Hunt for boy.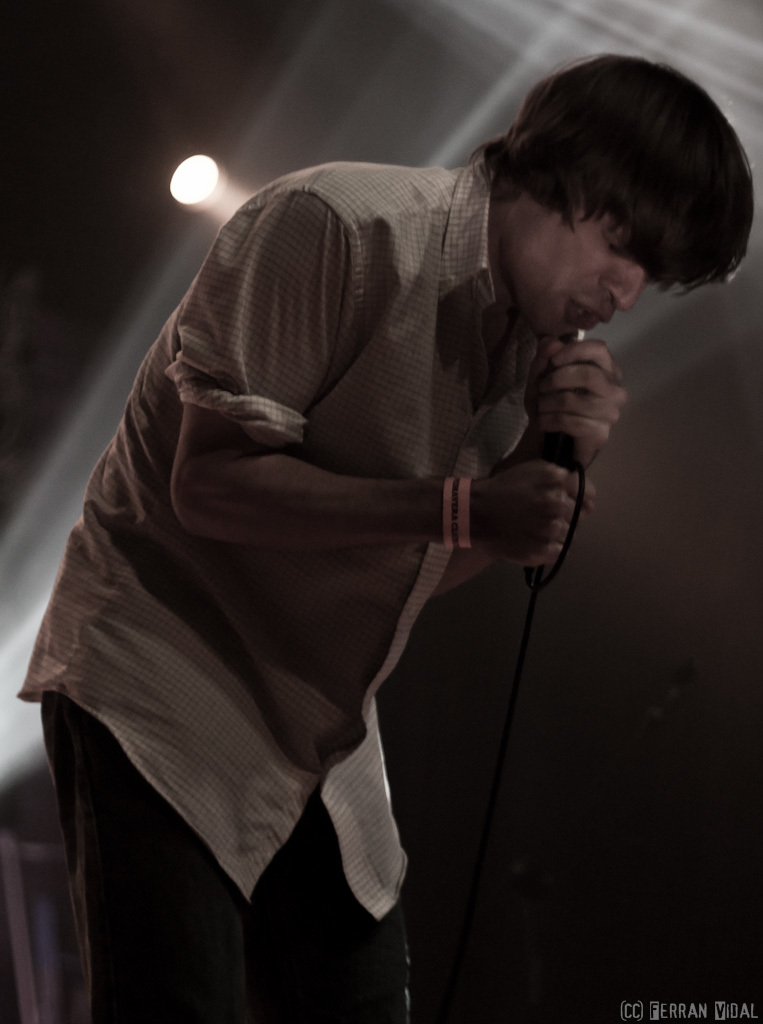
Hunted down at (left=58, top=0, right=685, bottom=988).
